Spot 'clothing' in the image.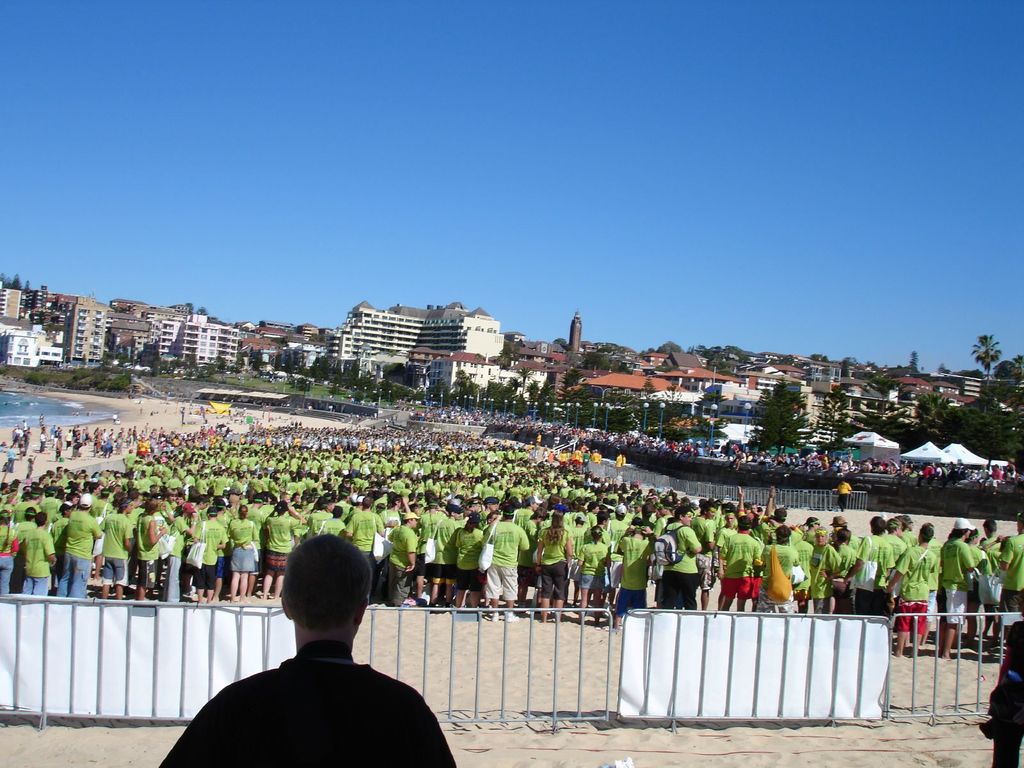
'clothing' found at (x1=455, y1=524, x2=488, y2=593).
